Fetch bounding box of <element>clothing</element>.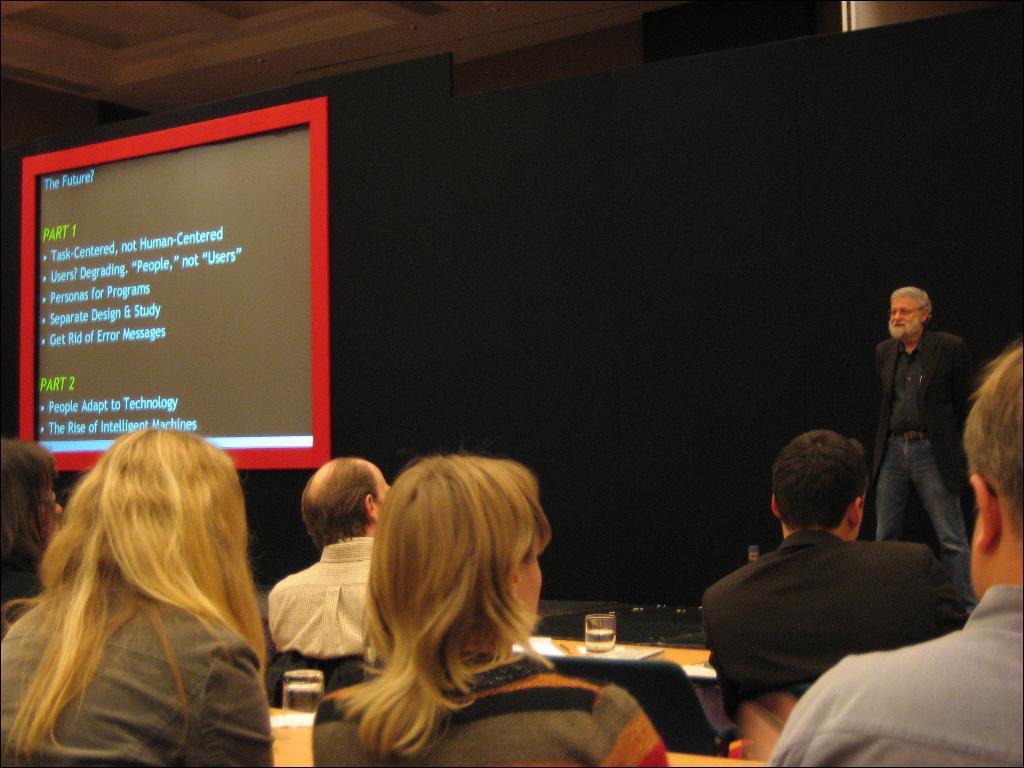
Bbox: 860,287,990,596.
